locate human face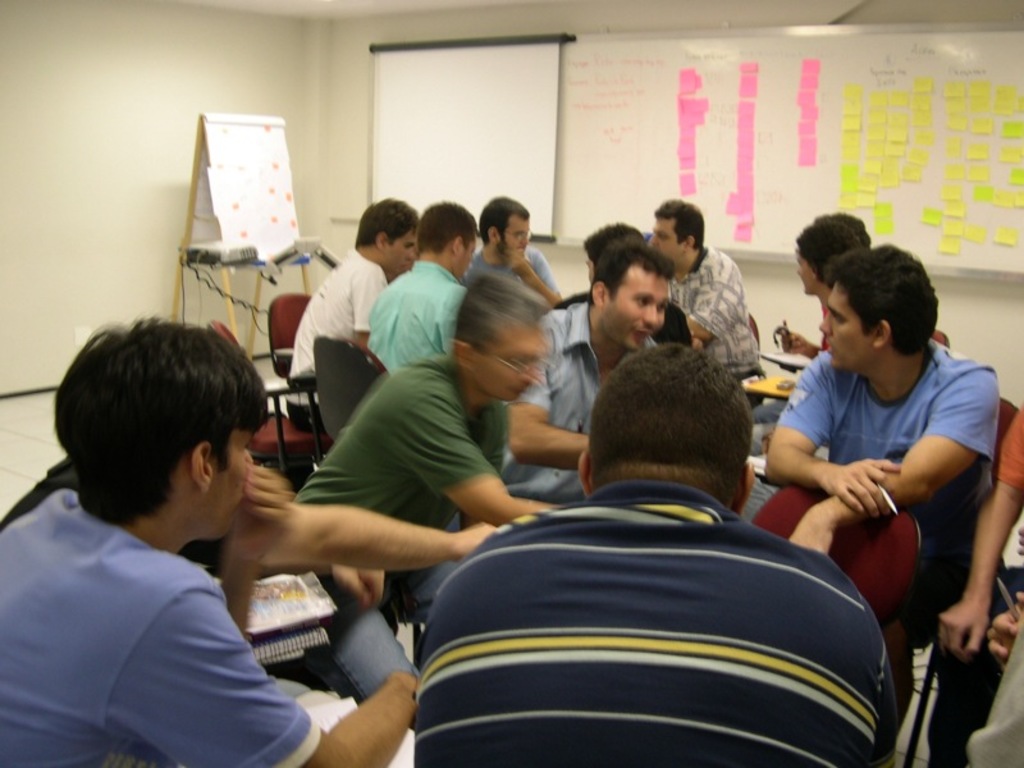
box(500, 210, 530, 257)
